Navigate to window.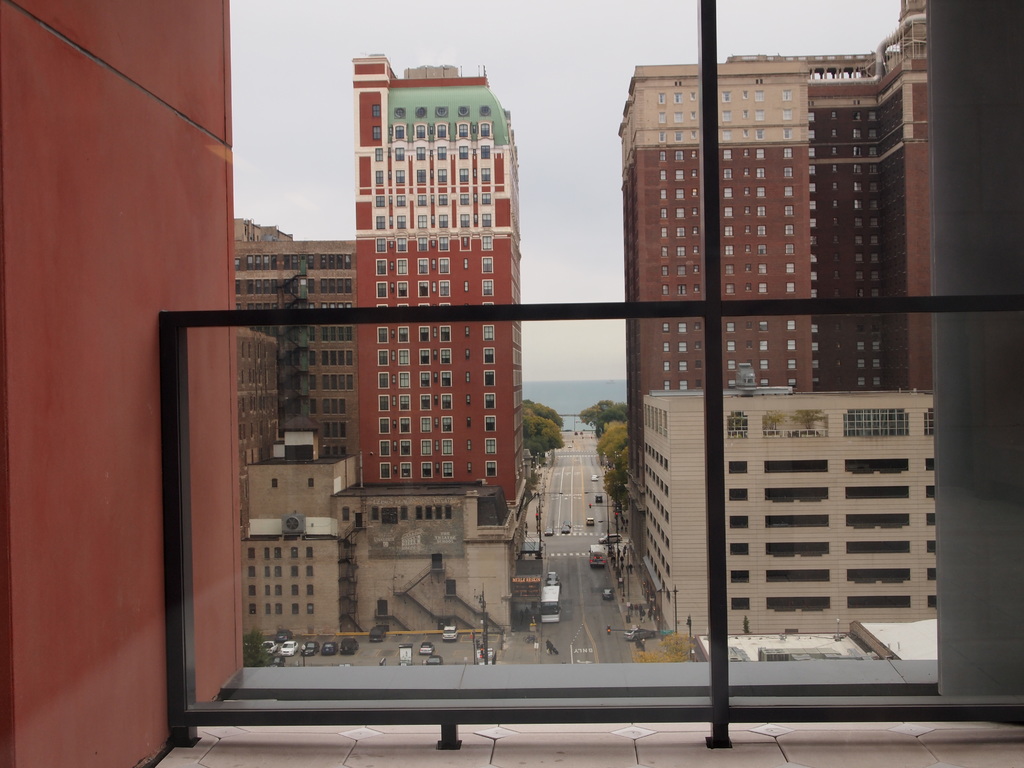
Navigation target: 696:340:700:348.
